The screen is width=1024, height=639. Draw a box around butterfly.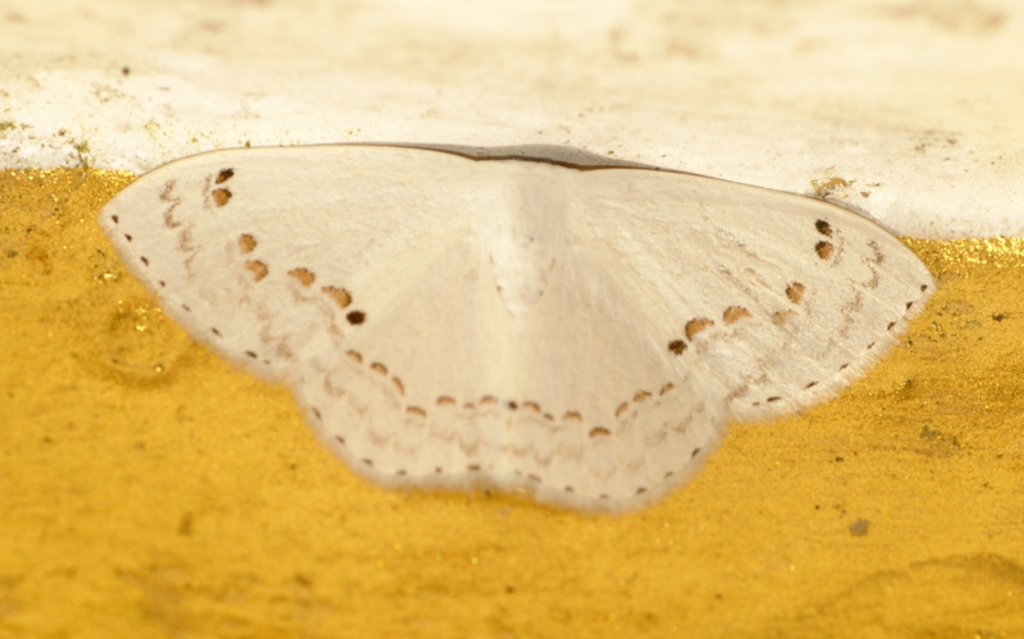
select_region(78, 132, 1016, 549).
